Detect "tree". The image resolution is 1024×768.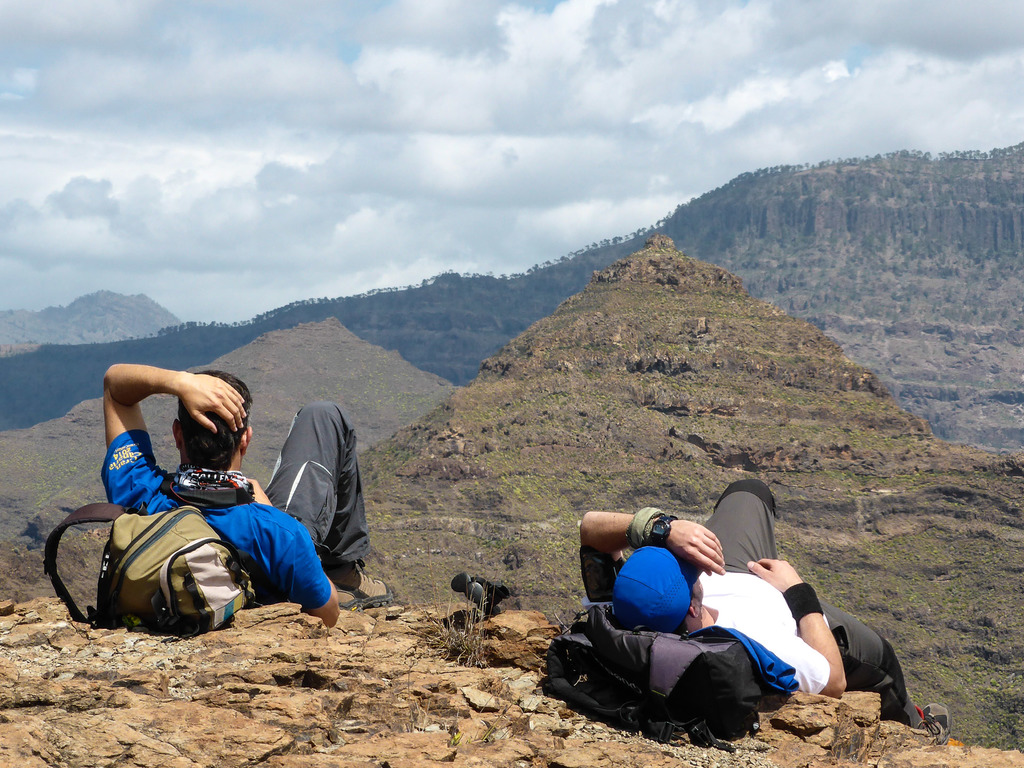
bbox(545, 258, 550, 266).
